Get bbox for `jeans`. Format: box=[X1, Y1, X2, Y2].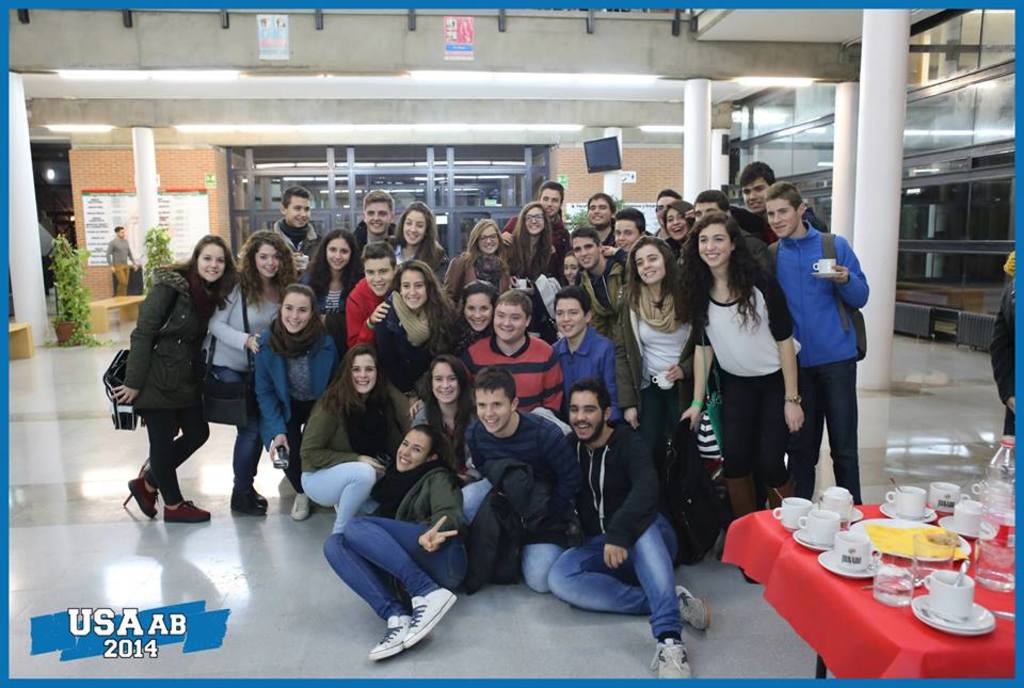
box=[272, 396, 318, 498].
